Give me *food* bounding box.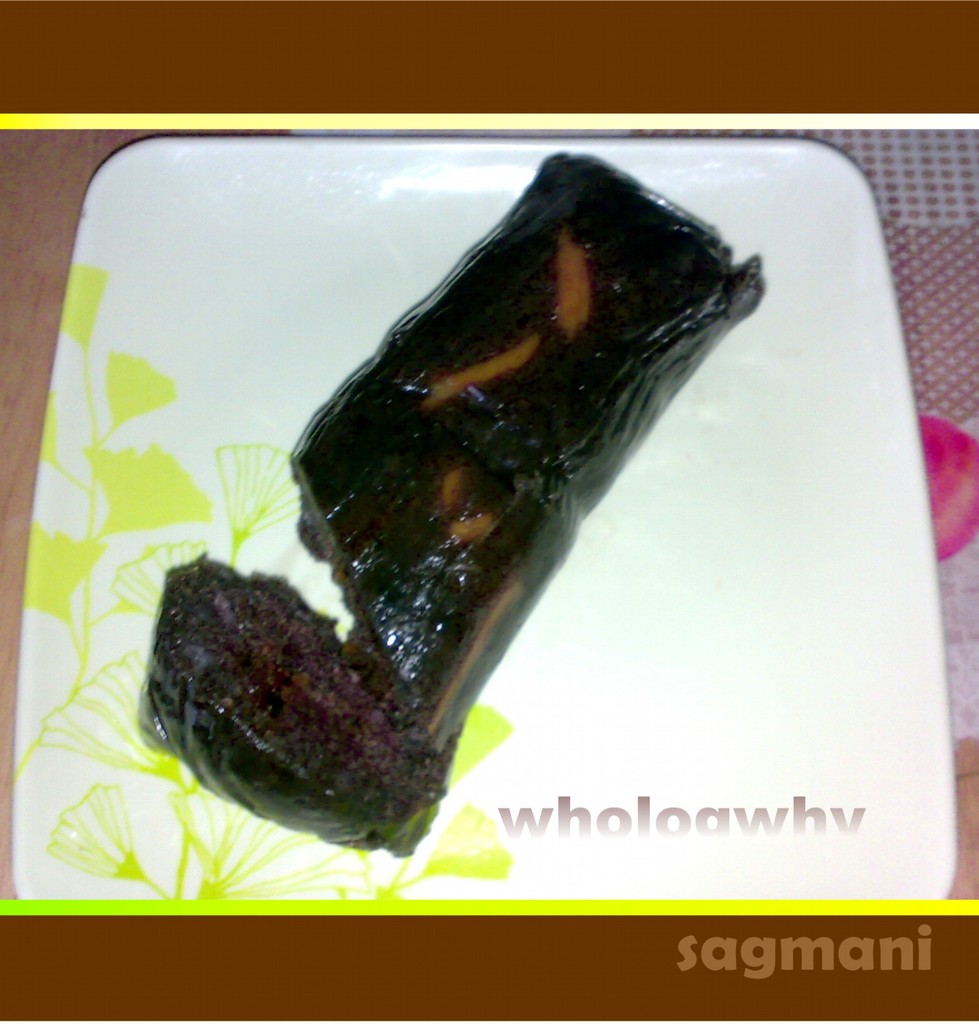
rect(147, 172, 768, 811).
